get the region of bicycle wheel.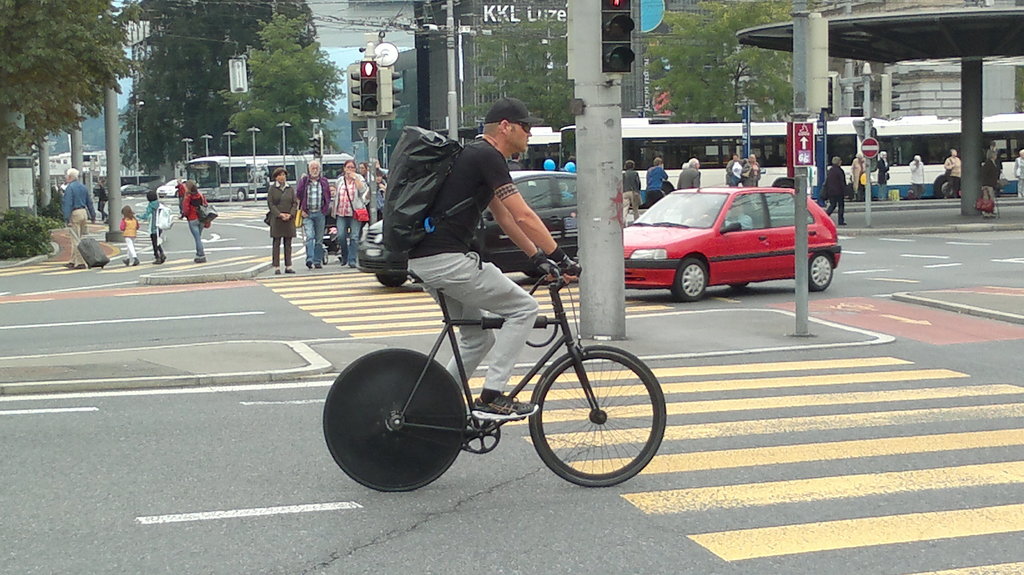
BBox(321, 348, 468, 495).
